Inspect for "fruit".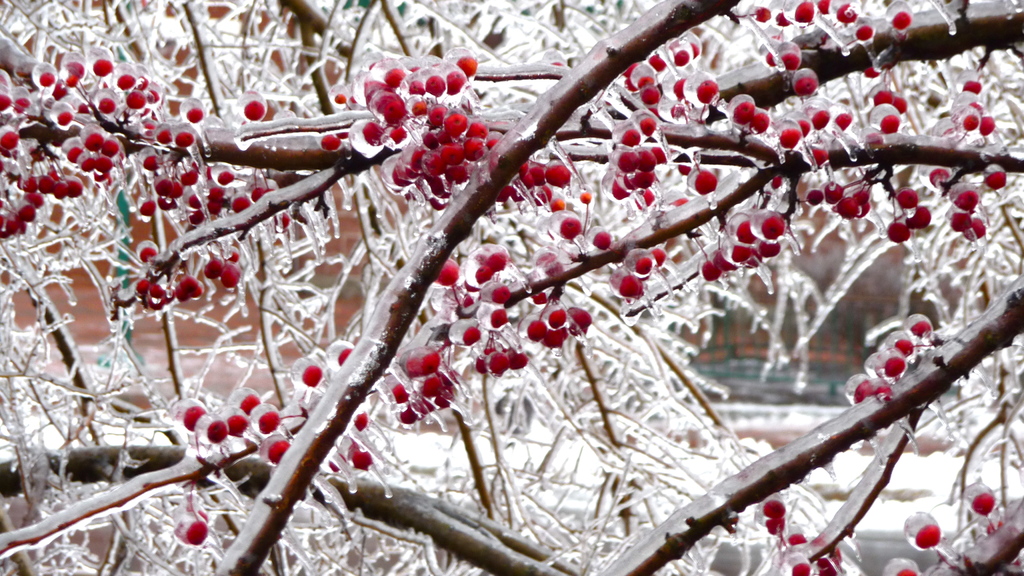
Inspection: BBox(55, 109, 75, 125).
